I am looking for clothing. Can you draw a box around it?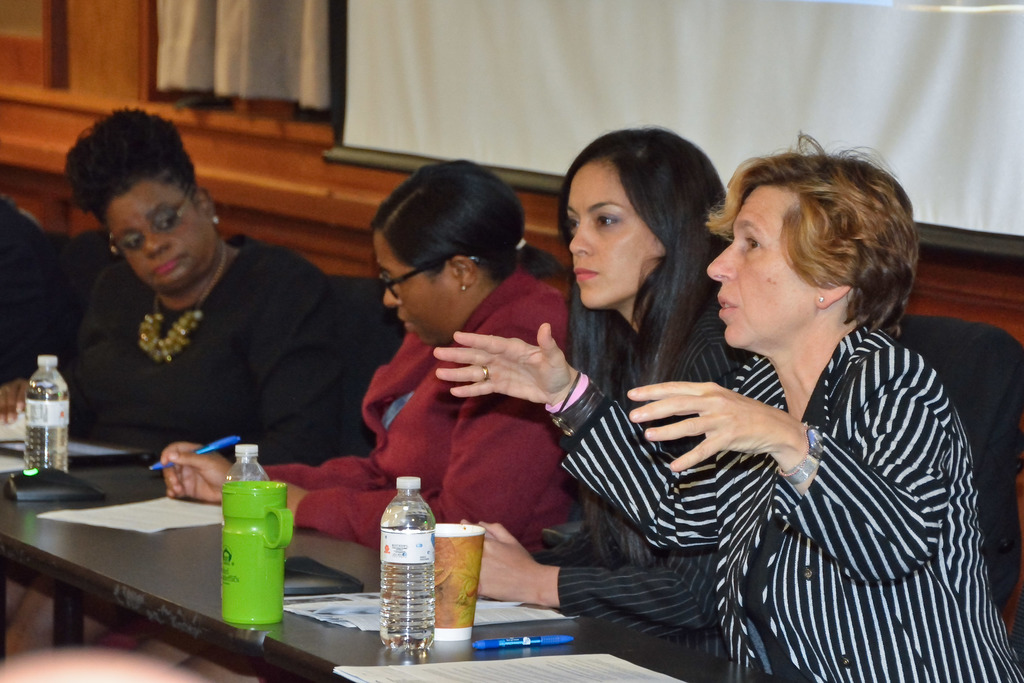
Sure, the bounding box is {"x1": 44, "y1": 226, "x2": 359, "y2": 467}.
